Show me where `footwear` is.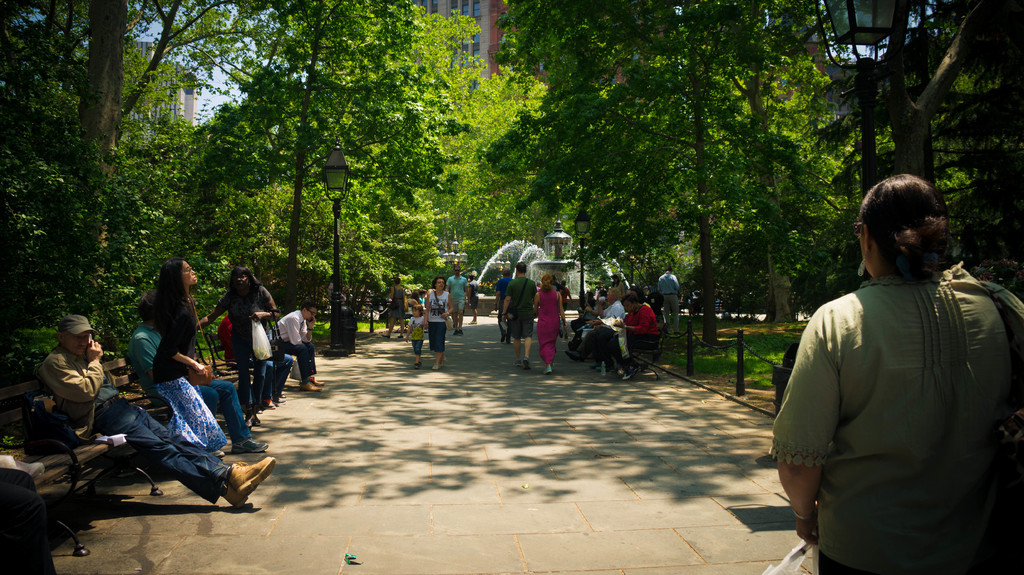
`footwear` is at {"left": 259, "top": 398, "right": 279, "bottom": 407}.
